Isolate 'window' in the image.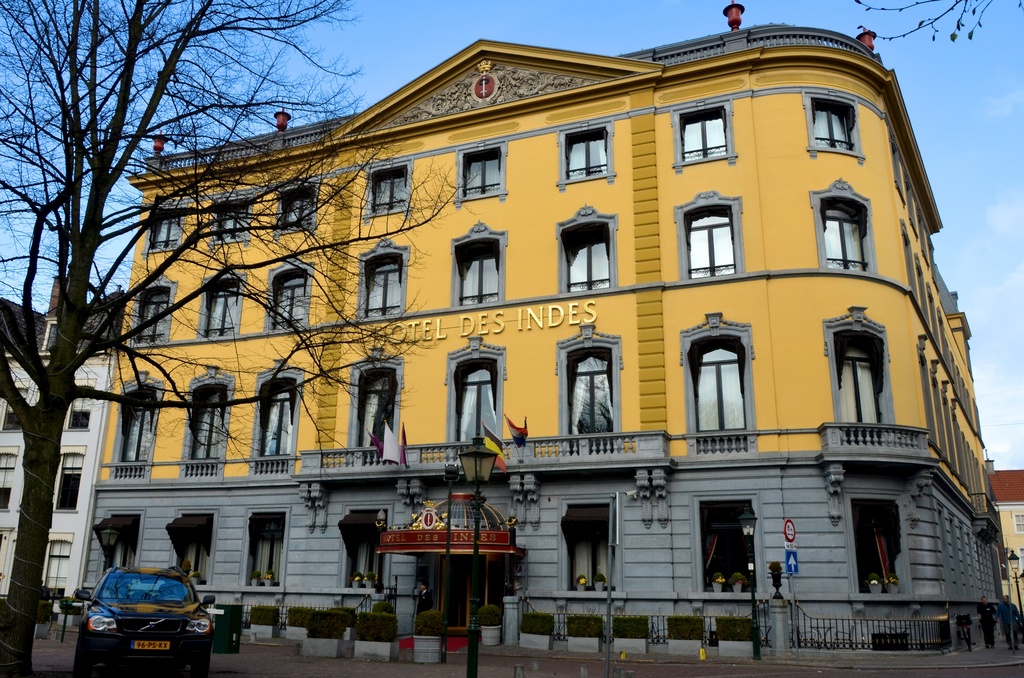
Isolated region: bbox=(181, 377, 234, 476).
